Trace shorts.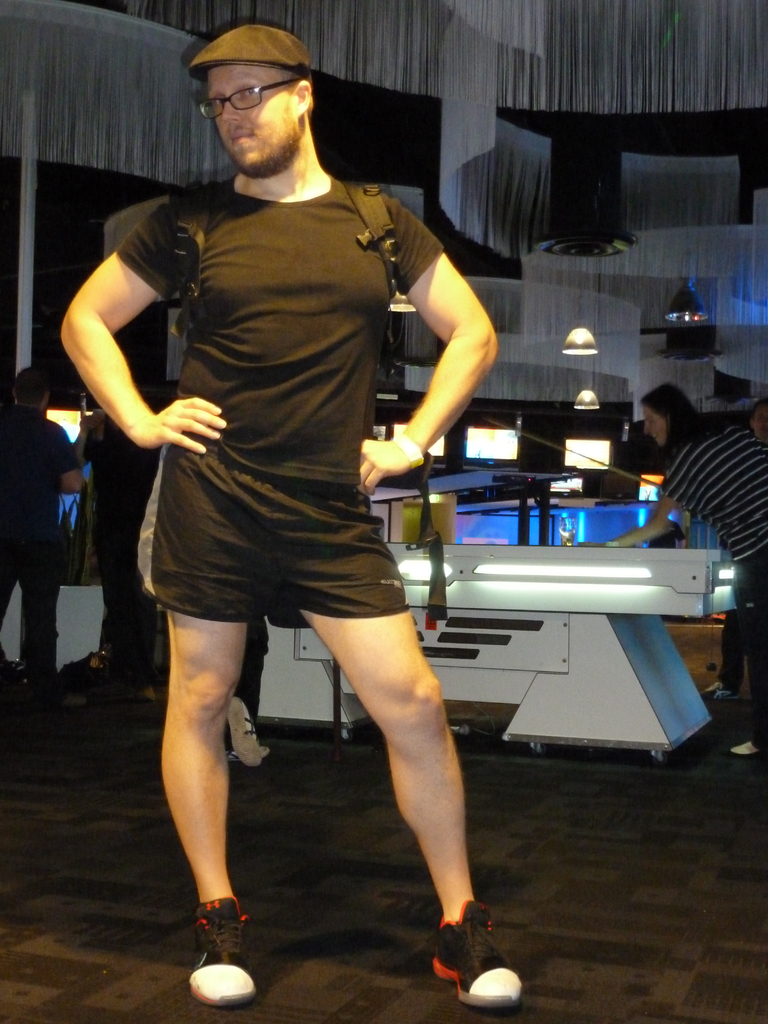
Traced to (x1=97, y1=422, x2=474, y2=632).
